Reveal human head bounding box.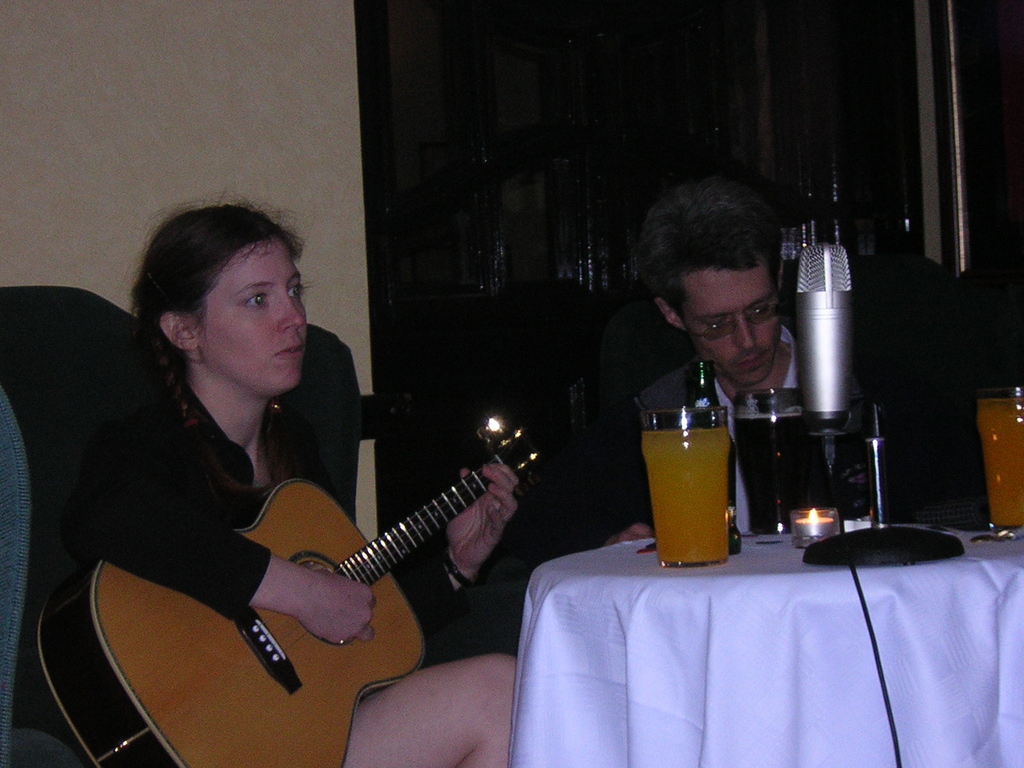
Revealed: crop(639, 181, 788, 386).
